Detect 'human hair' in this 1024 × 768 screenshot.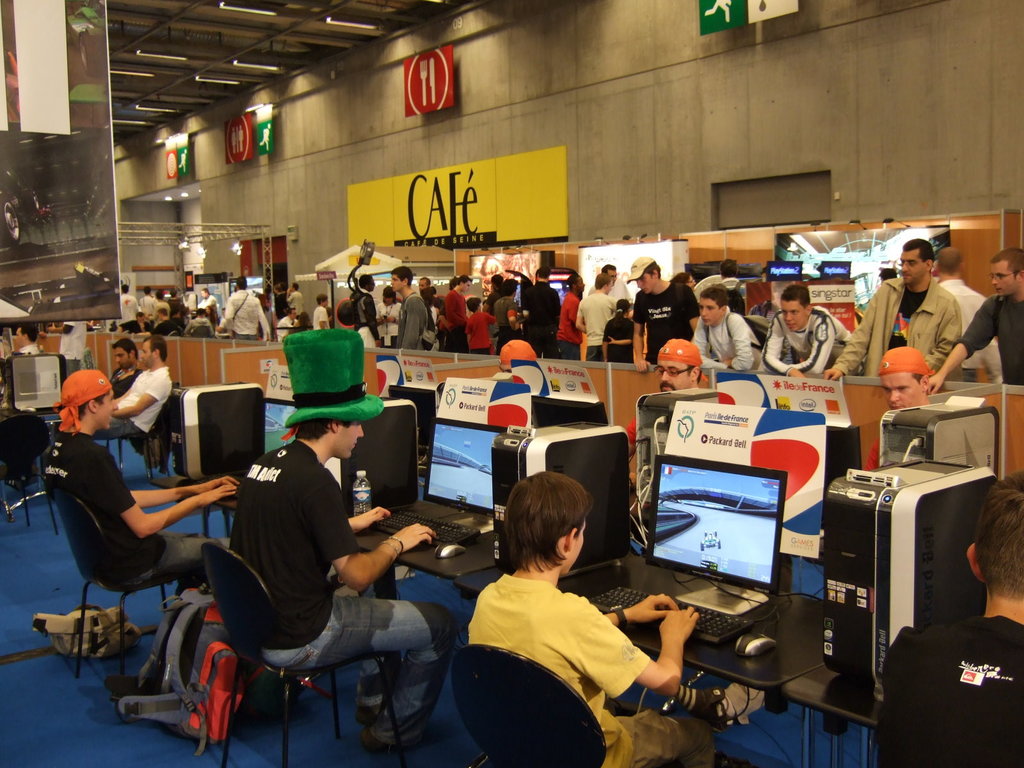
Detection: <bbox>114, 338, 139, 355</bbox>.
